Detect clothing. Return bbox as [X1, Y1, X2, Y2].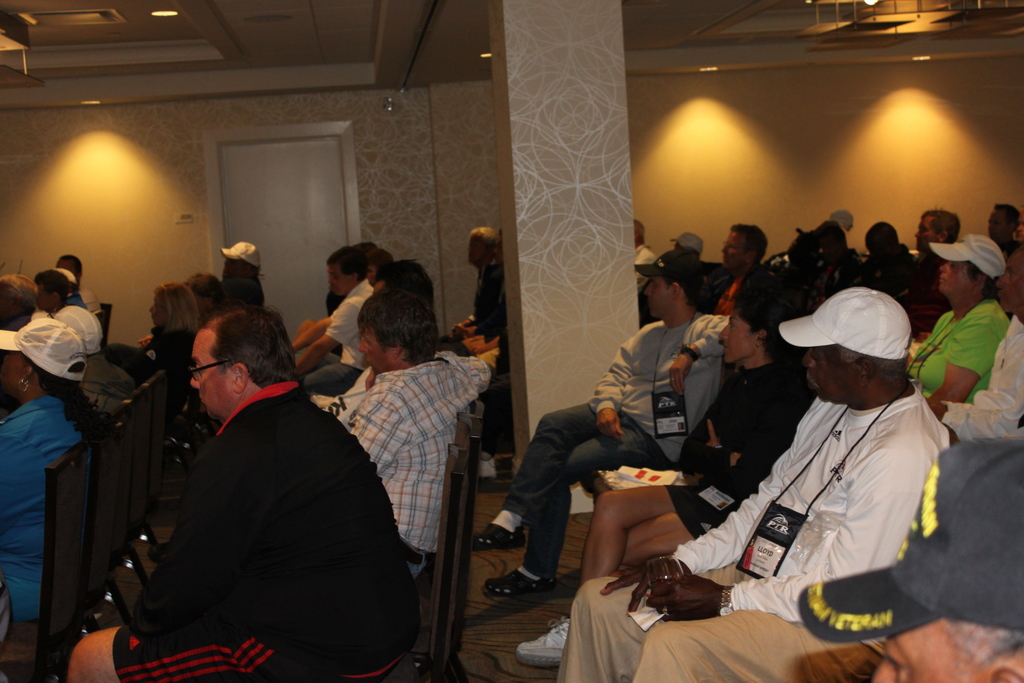
[300, 277, 374, 399].
